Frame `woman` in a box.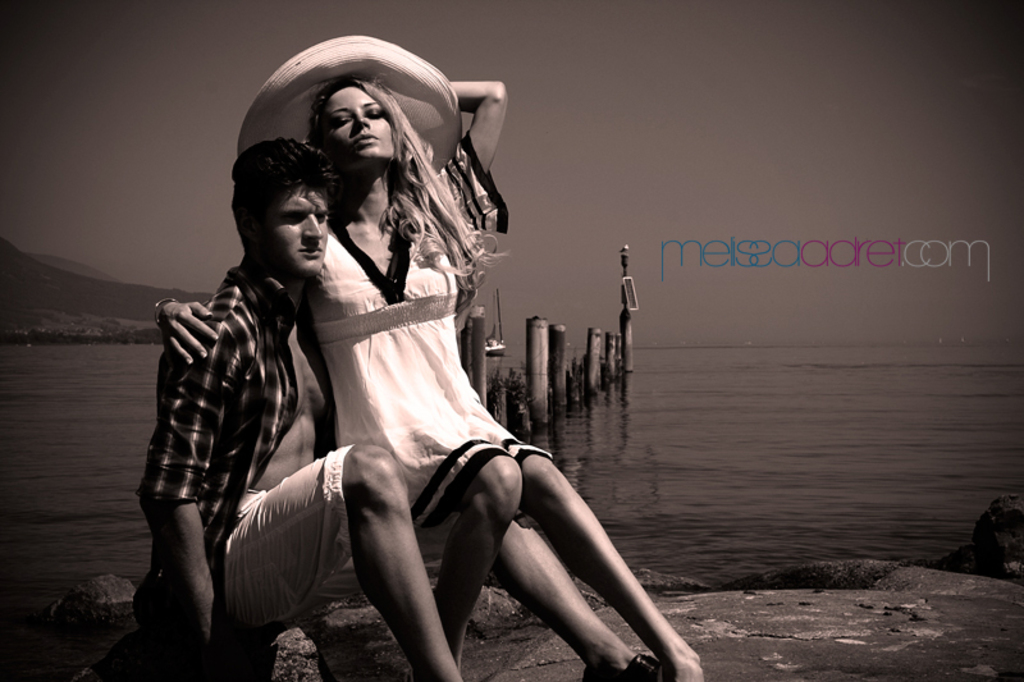
200, 51, 621, 681.
